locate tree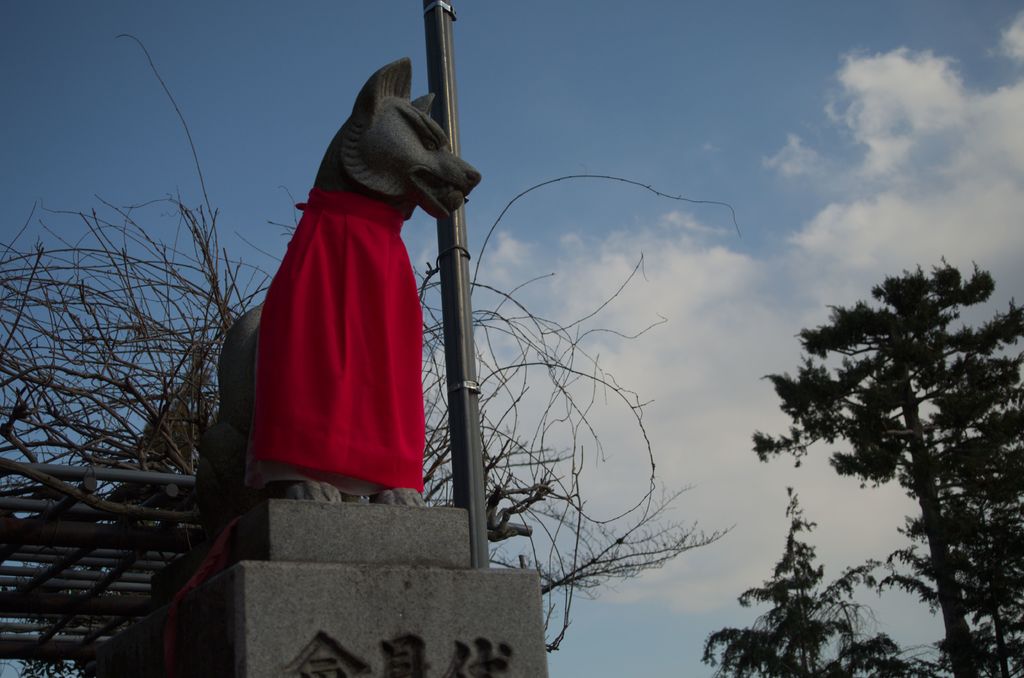
698 490 915 677
